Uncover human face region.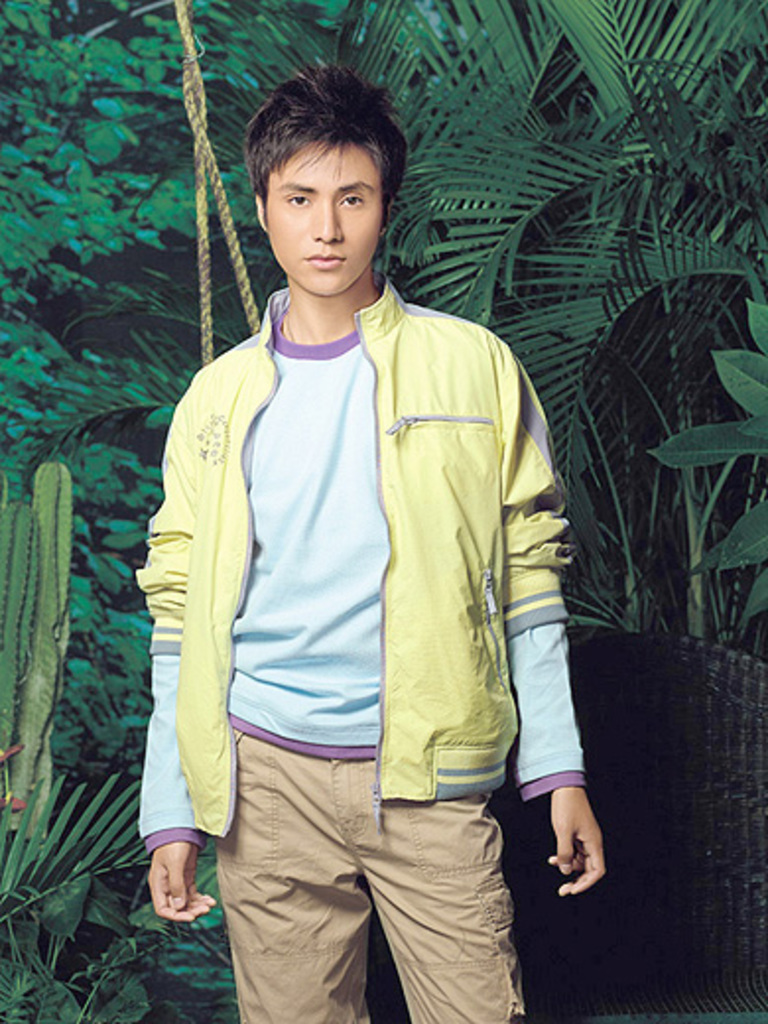
Uncovered: box=[266, 132, 384, 293].
